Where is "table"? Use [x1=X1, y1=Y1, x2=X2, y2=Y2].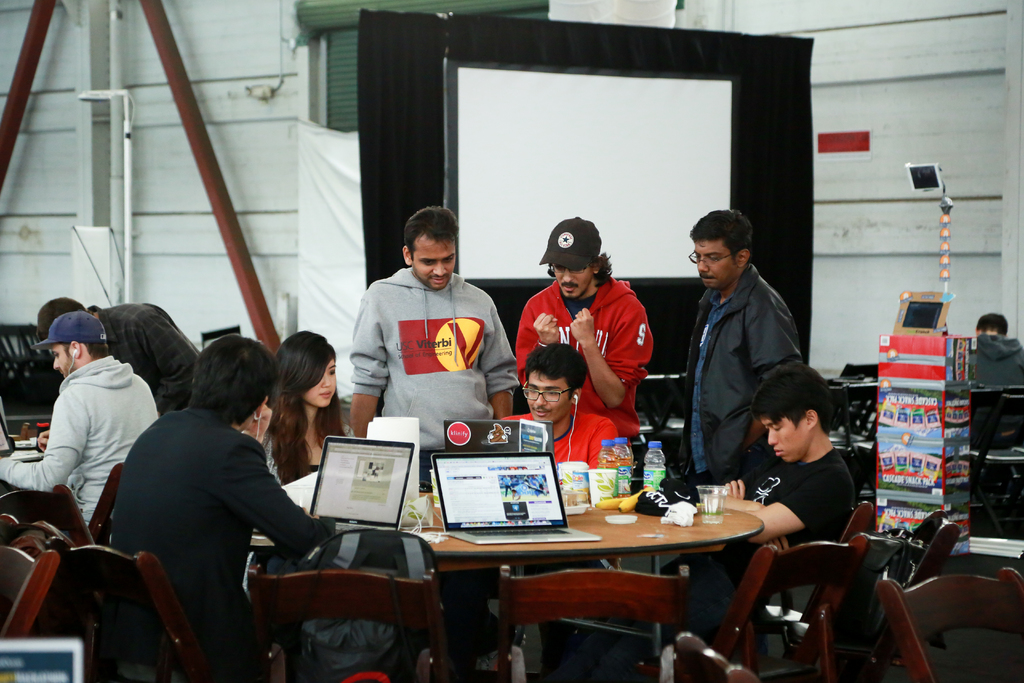
[x1=392, y1=472, x2=815, y2=669].
